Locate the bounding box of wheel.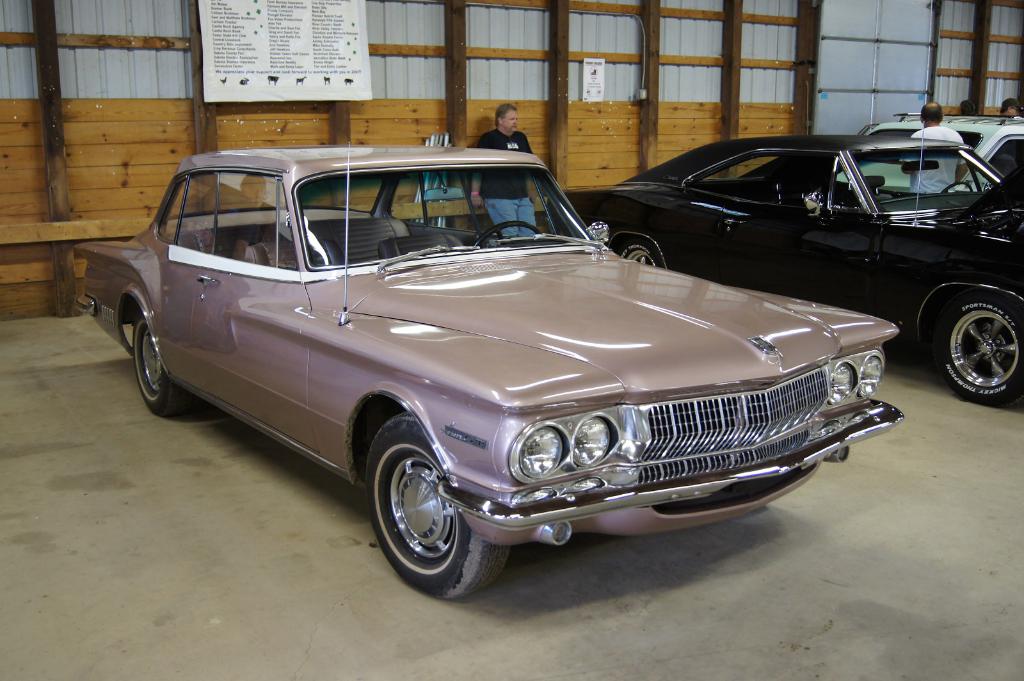
Bounding box: {"x1": 939, "y1": 180, "x2": 976, "y2": 196}.
